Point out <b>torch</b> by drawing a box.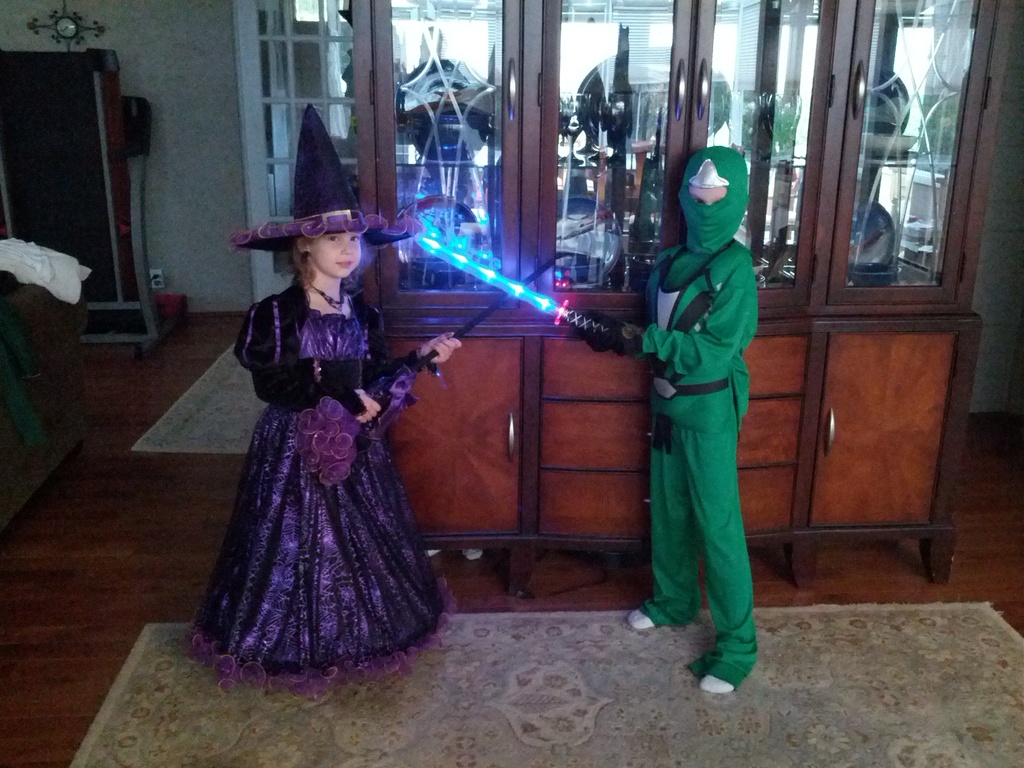
crop(419, 236, 616, 339).
